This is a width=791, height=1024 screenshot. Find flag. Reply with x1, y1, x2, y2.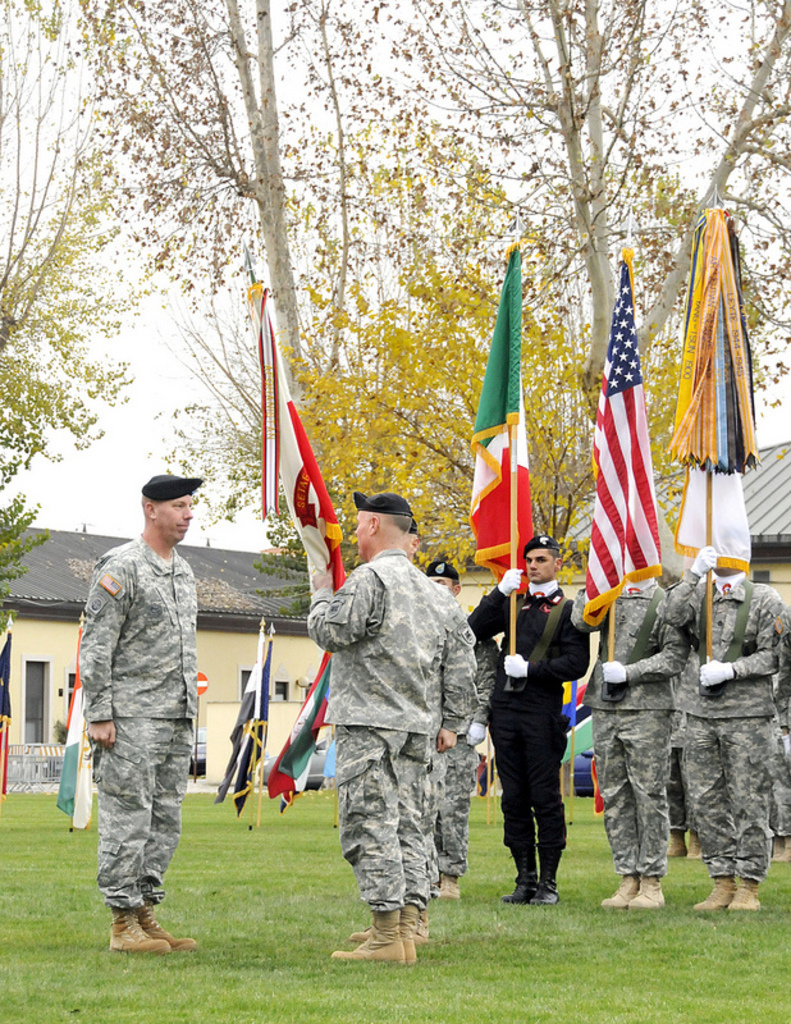
211, 616, 271, 813.
